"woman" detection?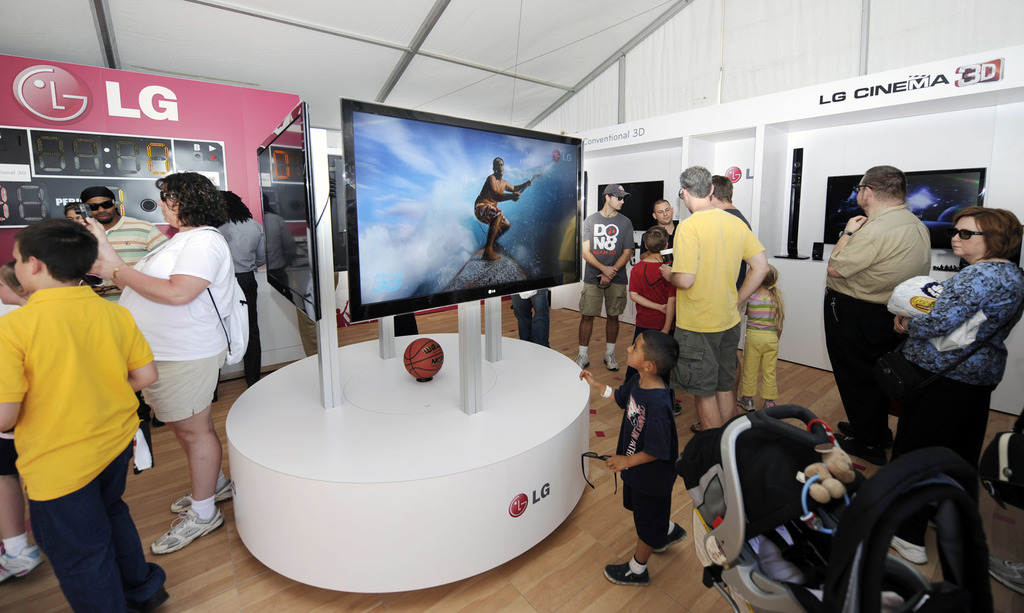
bbox=[880, 215, 1023, 553]
